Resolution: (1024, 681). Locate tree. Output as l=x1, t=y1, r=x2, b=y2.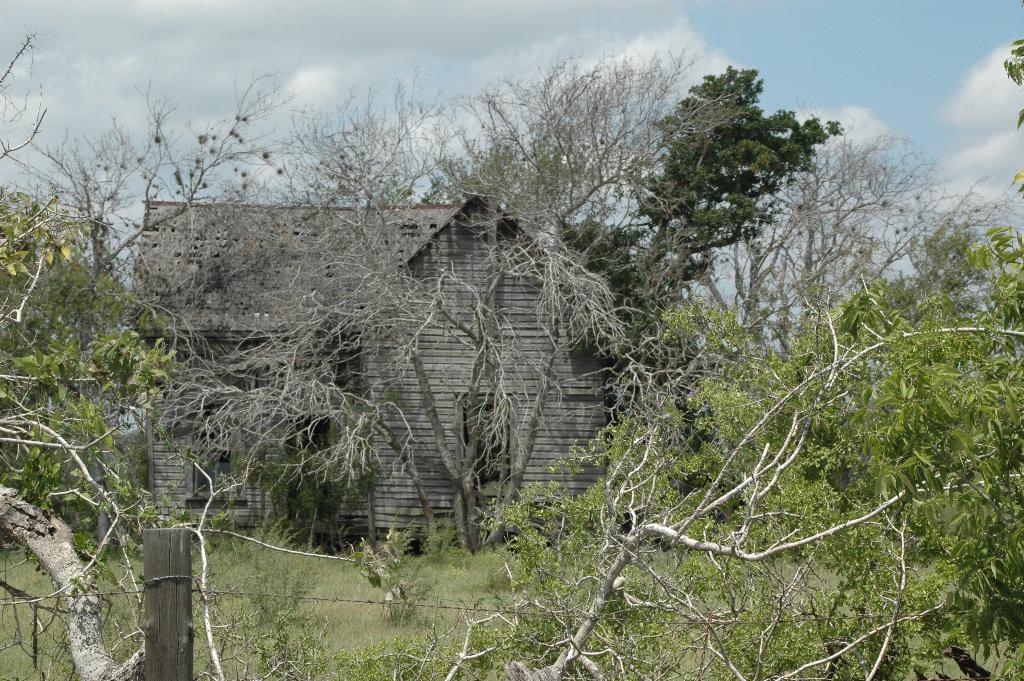
l=0, t=34, r=259, b=680.
